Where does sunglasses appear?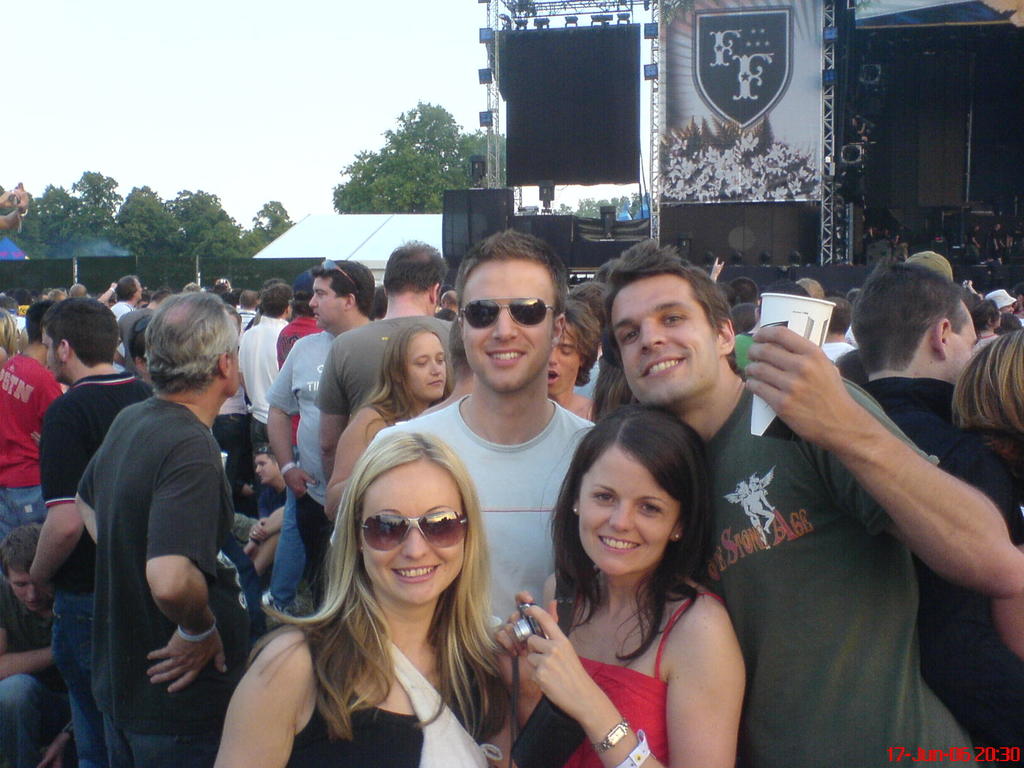
Appears at [321, 255, 364, 296].
